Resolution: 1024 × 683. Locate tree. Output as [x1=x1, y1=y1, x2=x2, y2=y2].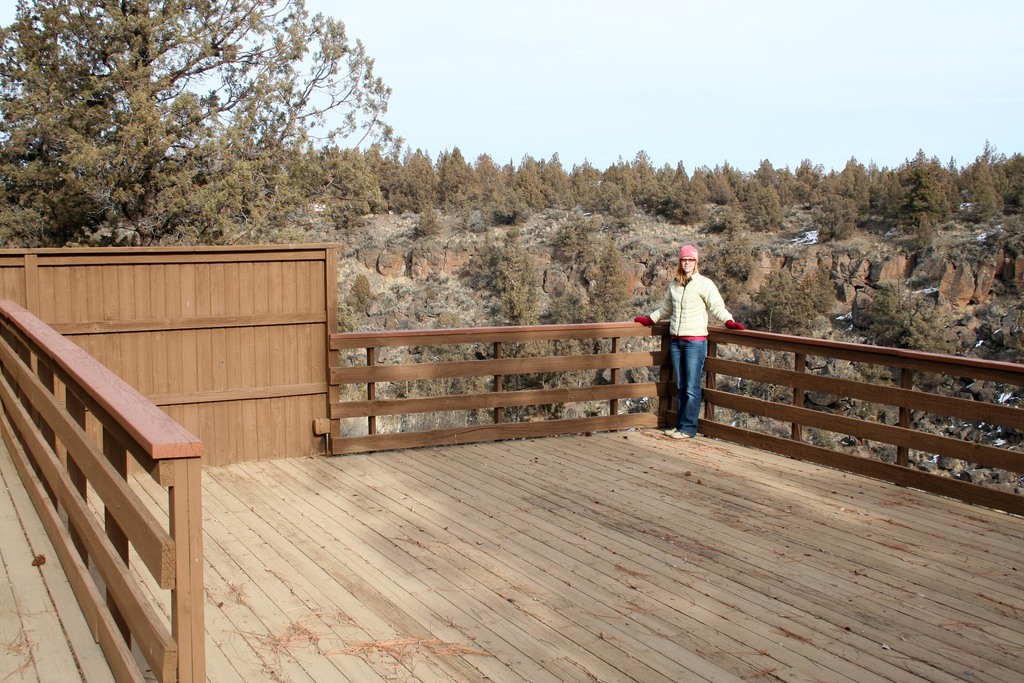
[x1=596, y1=241, x2=635, y2=340].
